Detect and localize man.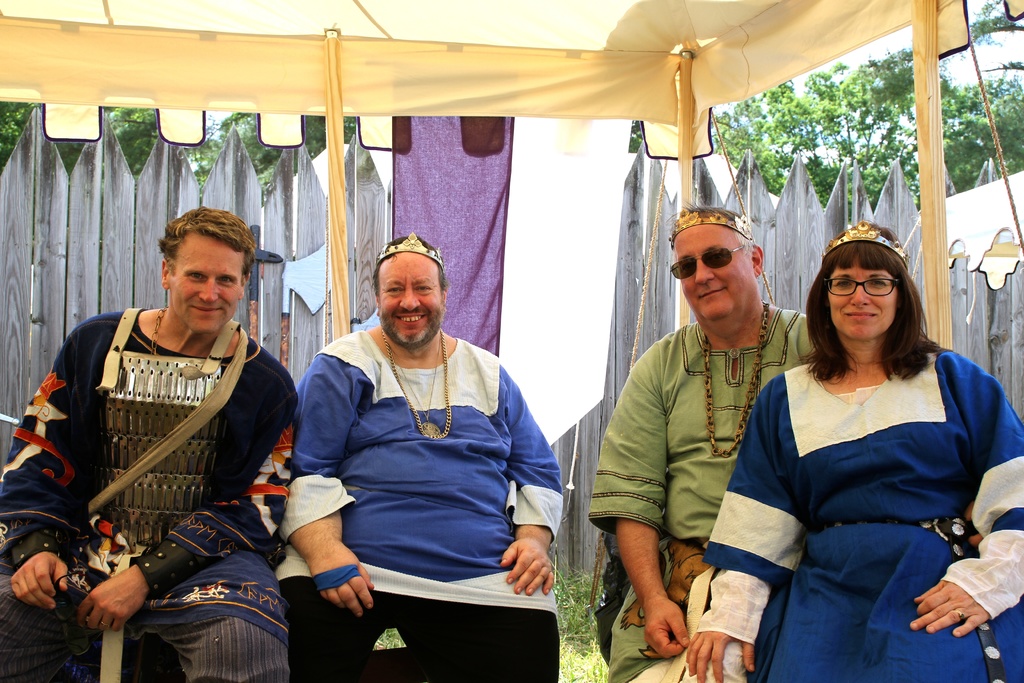
Localized at x1=593 y1=203 x2=816 y2=682.
